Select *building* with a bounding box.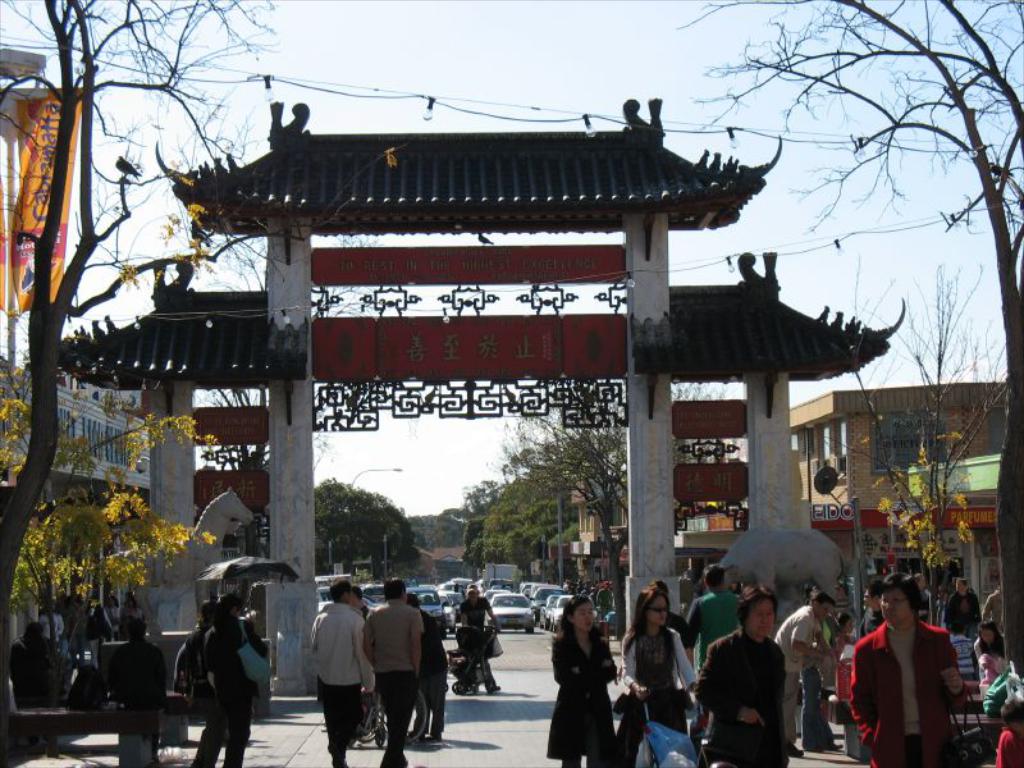
bbox(571, 376, 1012, 596).
